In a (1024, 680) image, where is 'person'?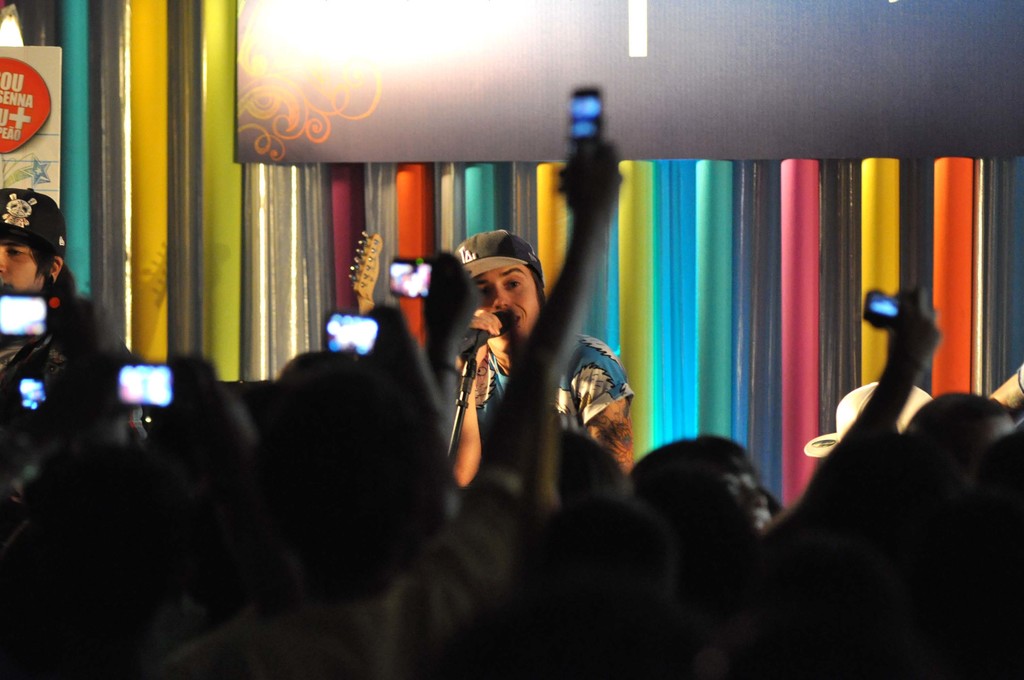
0,186,124,389.
